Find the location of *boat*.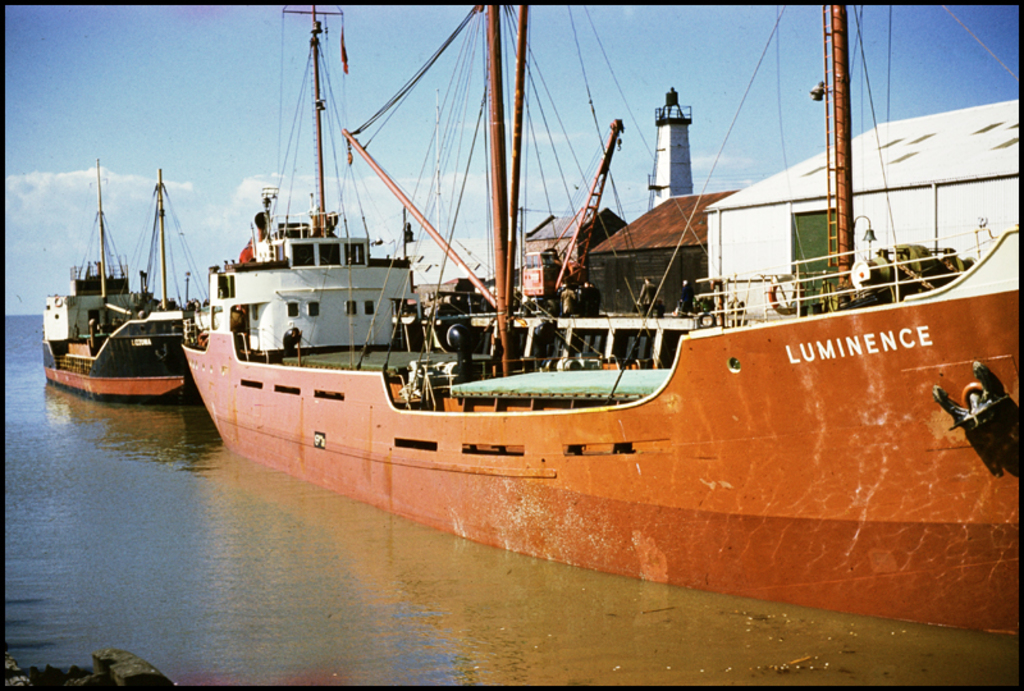
Location: [left=44, top=151, right=189, bottom=402].
